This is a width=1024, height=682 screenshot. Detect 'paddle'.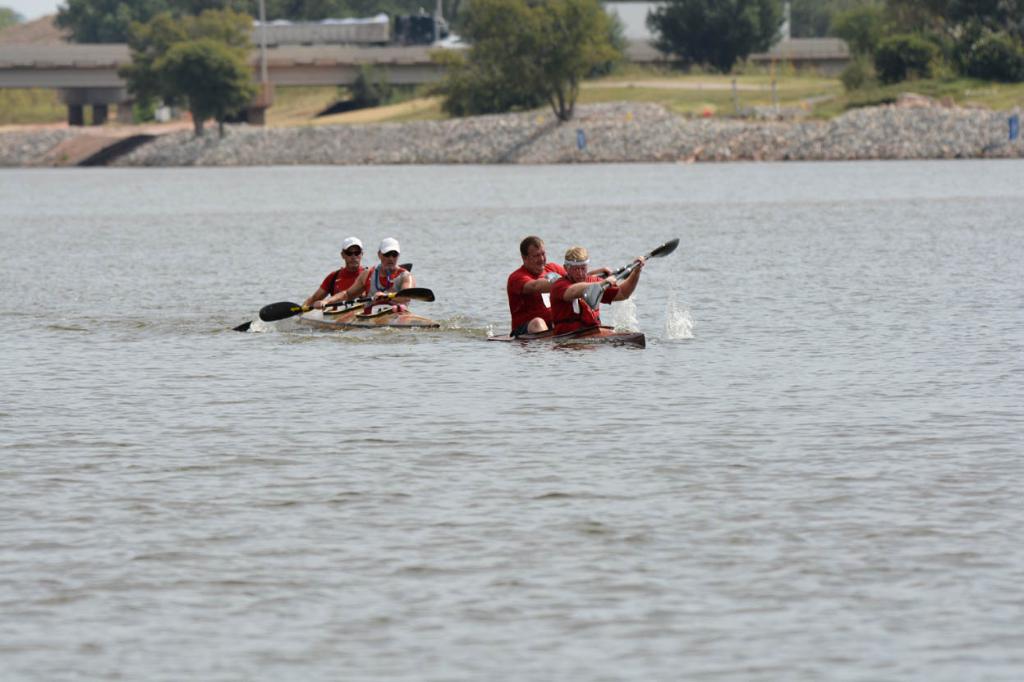
[584, 240, 677, 311].
